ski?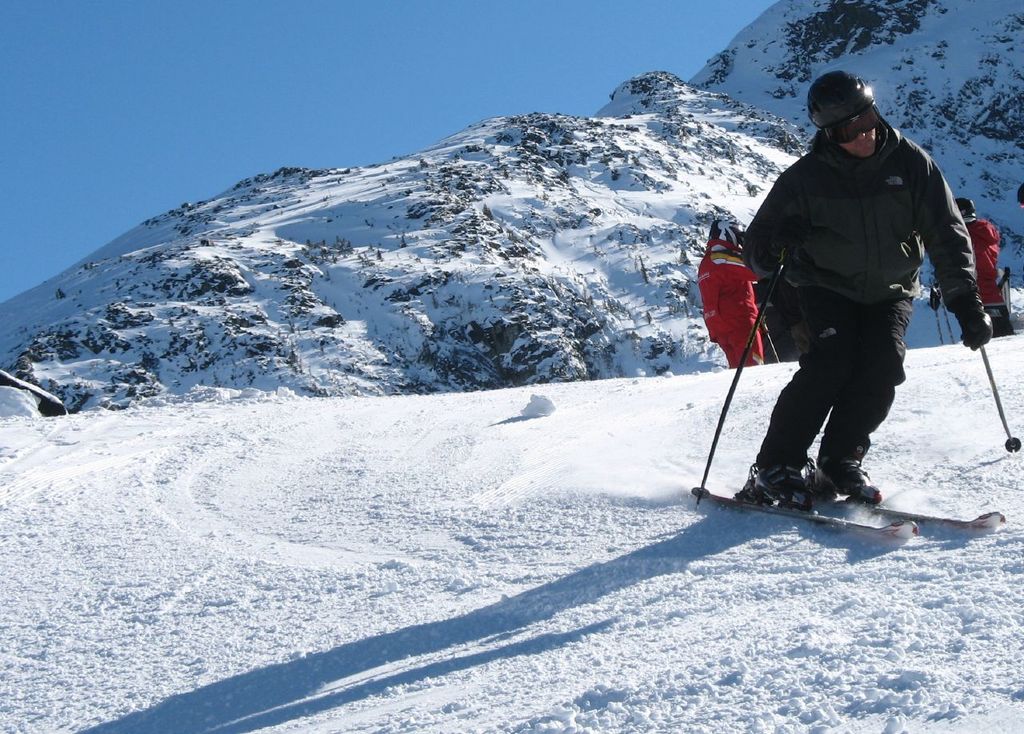
locate(682, 477, 927, 545)
